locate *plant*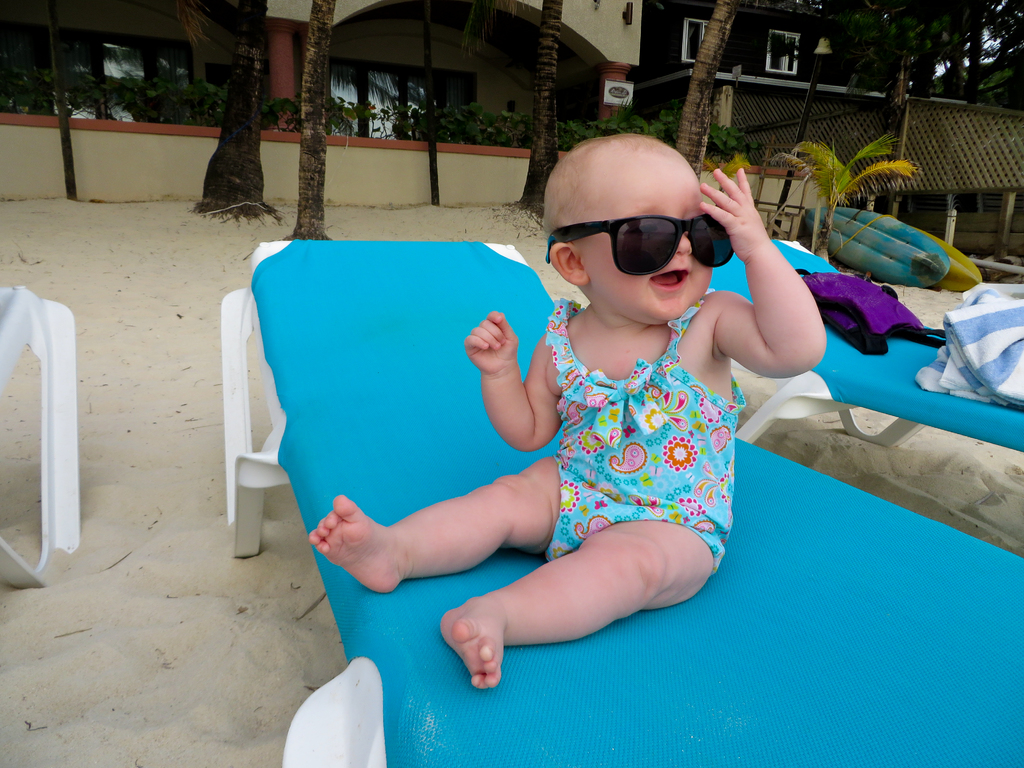
771 134 919 267
